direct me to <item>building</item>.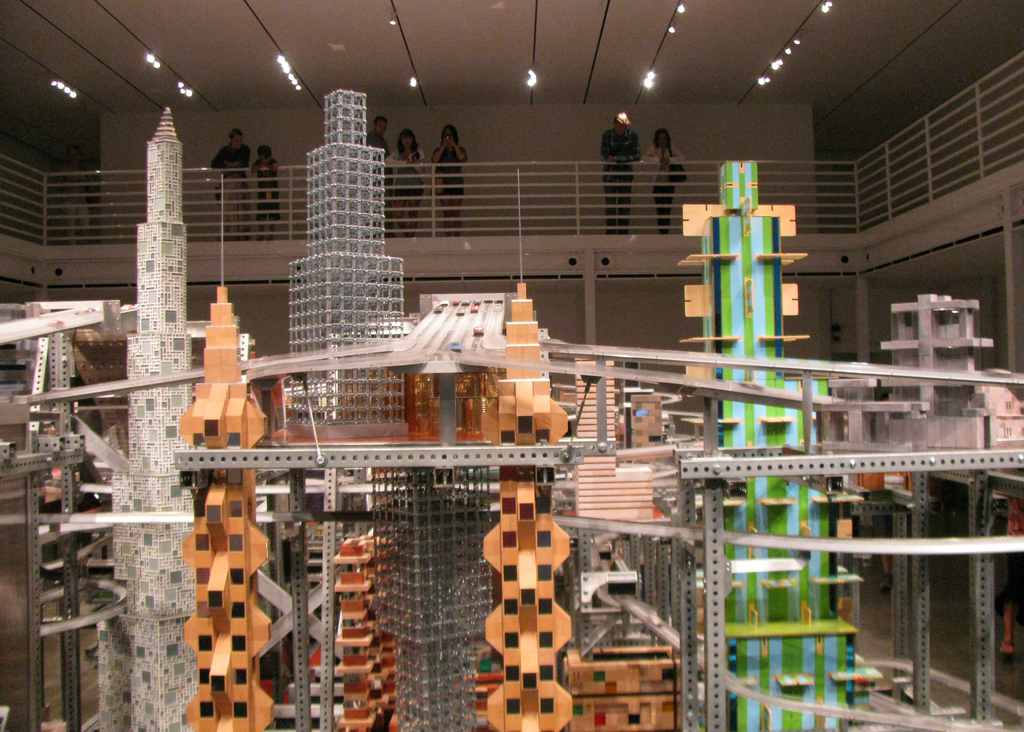
Direction: l=285, t=87, r=405, b=441.
